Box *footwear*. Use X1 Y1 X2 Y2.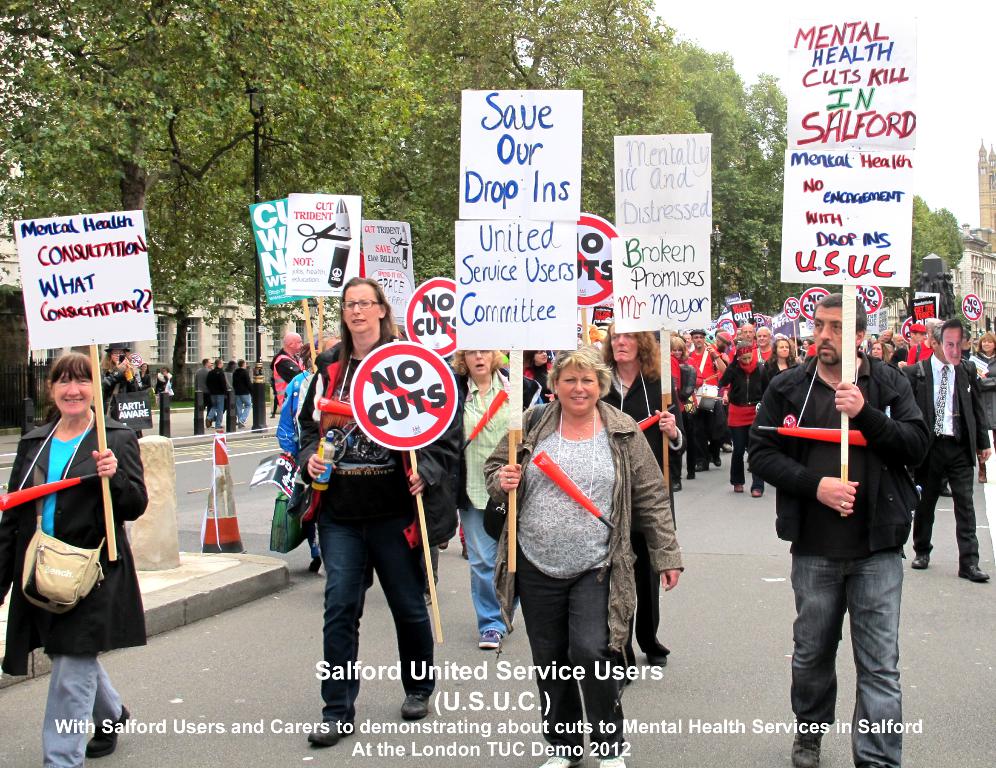
733 476 743 496.
